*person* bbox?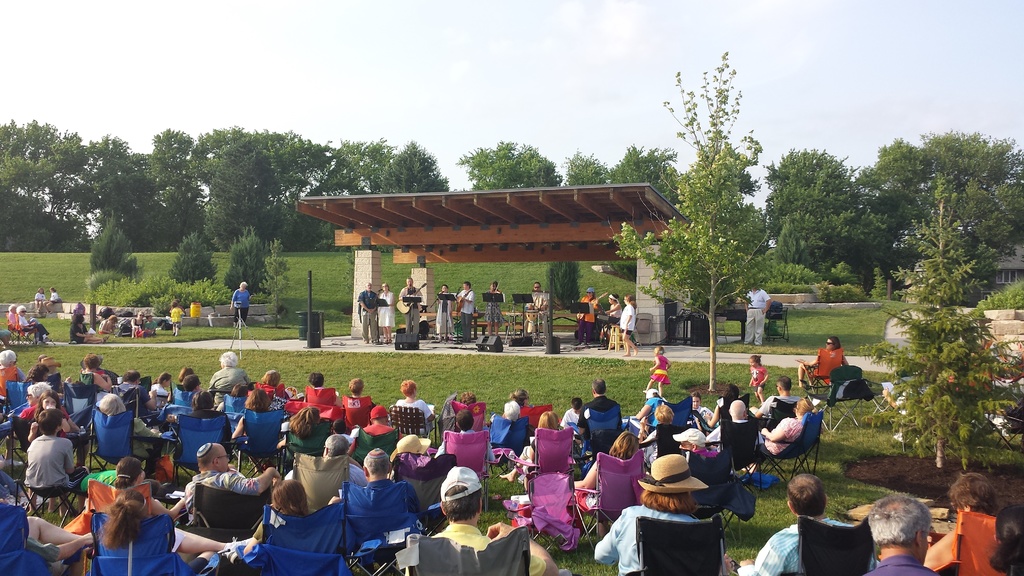
357, 278, 377, 349
